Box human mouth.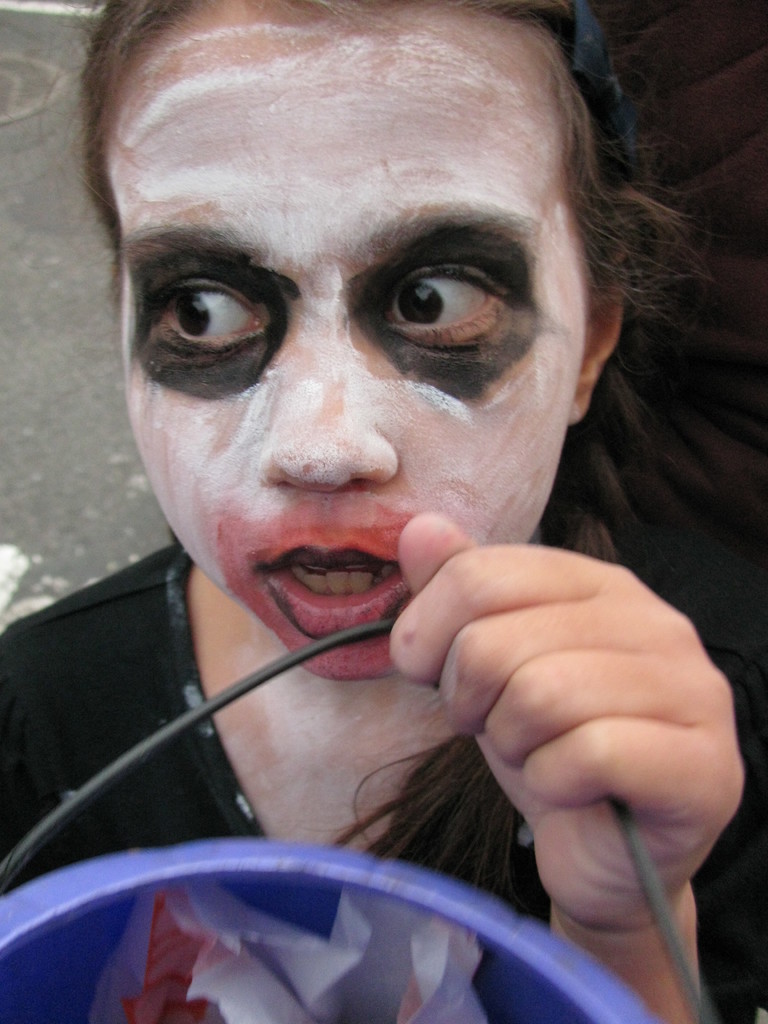
BBox(264, 542, 412, 638).
